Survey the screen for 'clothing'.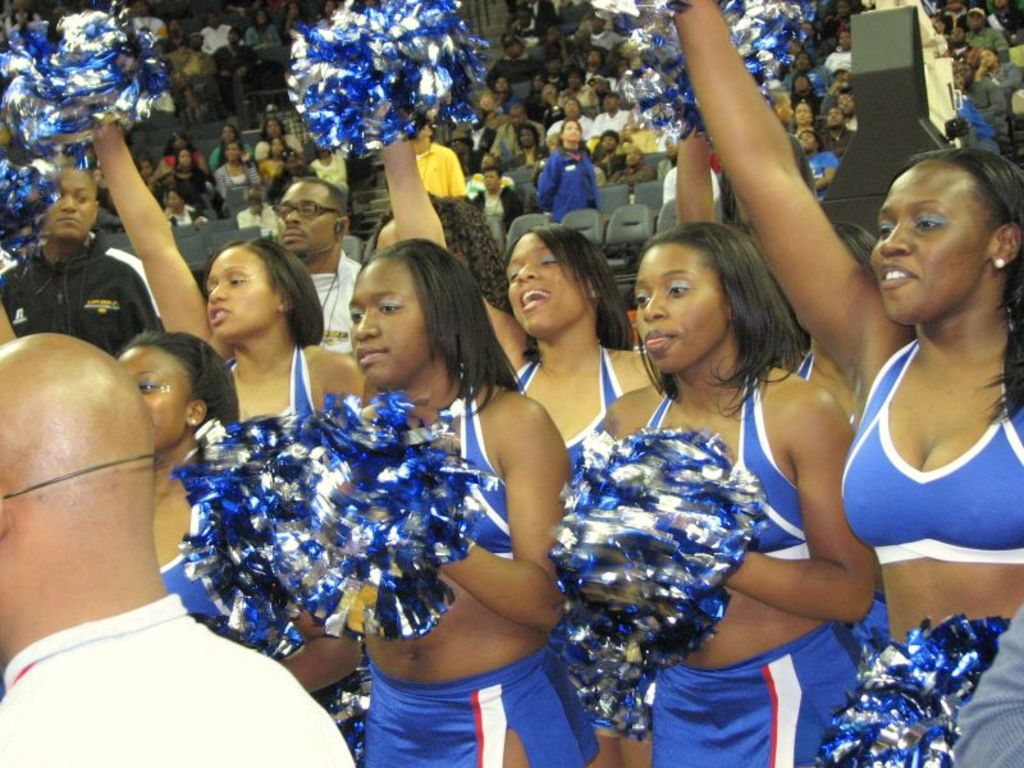
Survey found: (539, 145, 598, 224).
